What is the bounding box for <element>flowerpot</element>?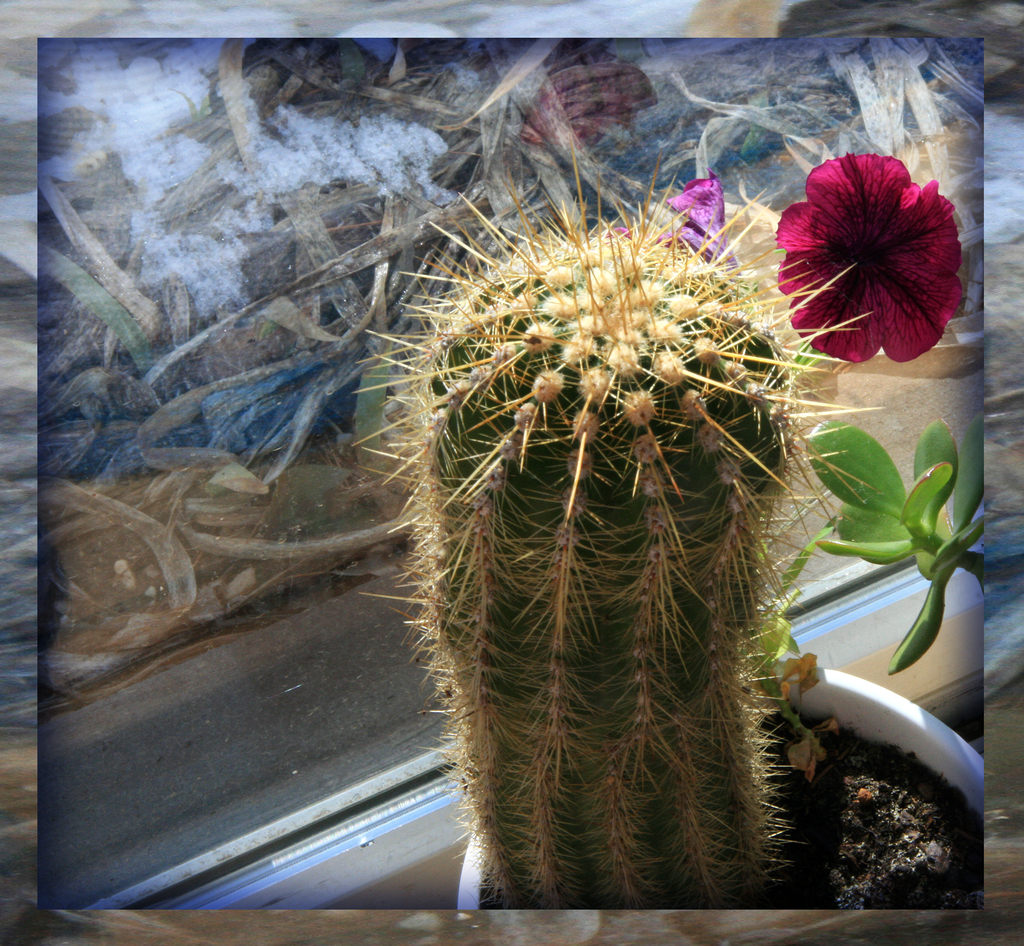
detection(456, 664, 986, 911).
